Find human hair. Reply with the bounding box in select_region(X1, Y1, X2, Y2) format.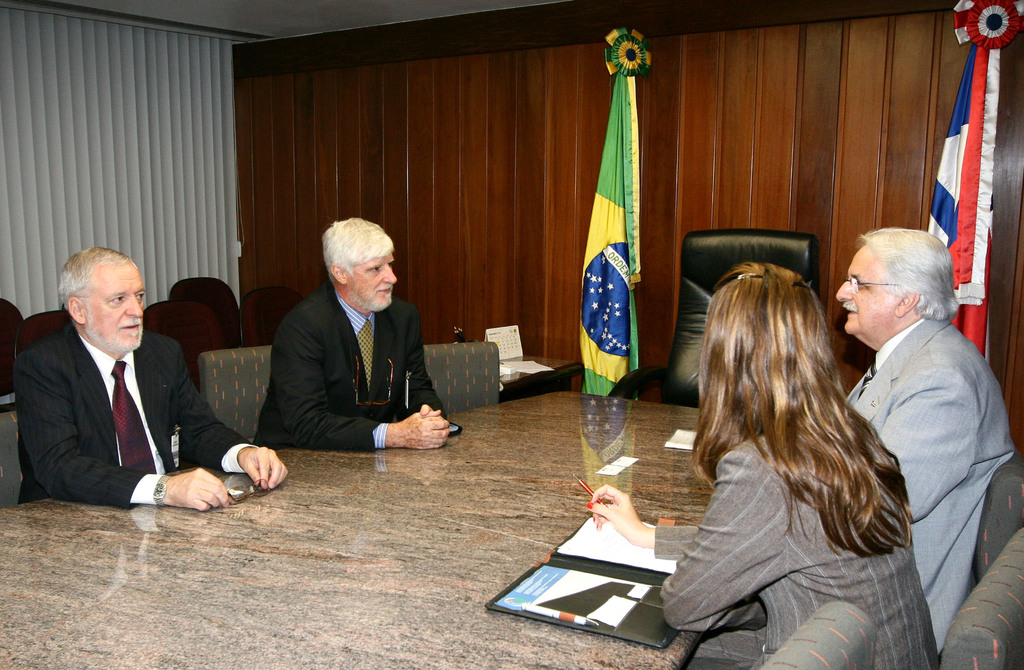
select_region(859, 227, 960, 326).
